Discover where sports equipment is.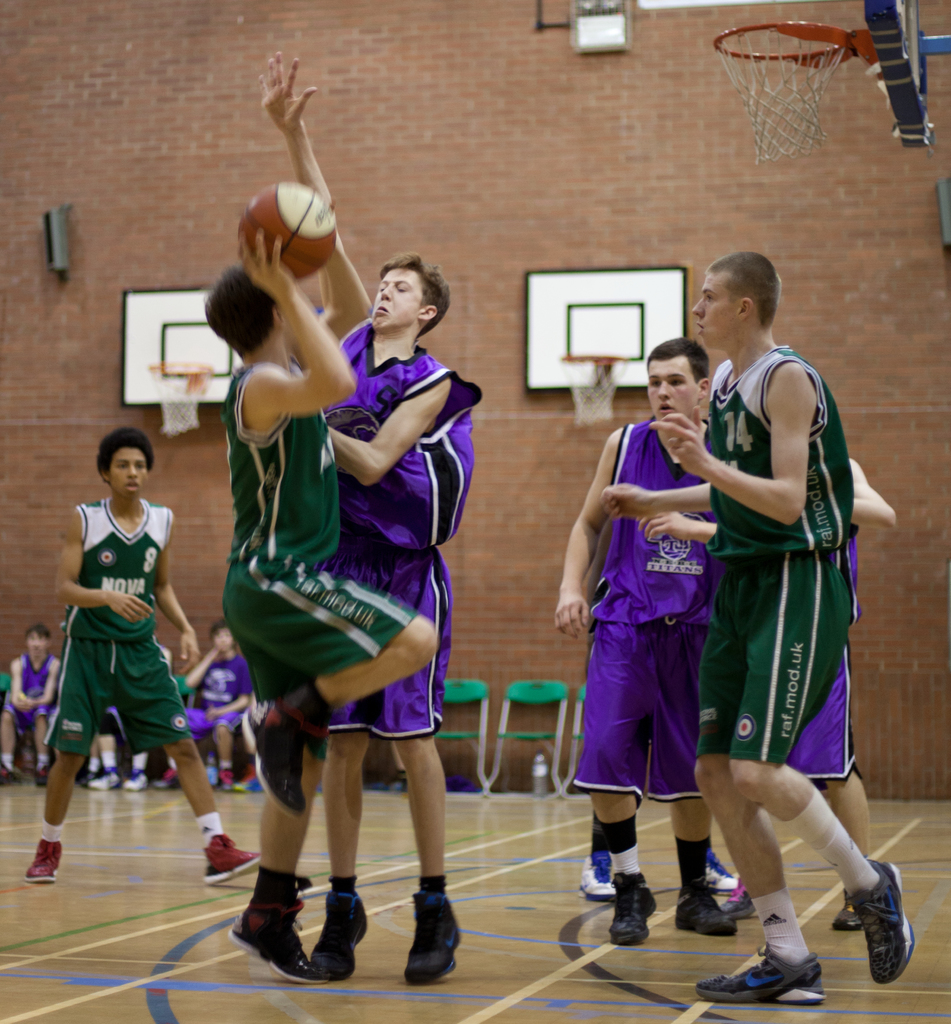
Discovered at detection(235, 177, 339, 278).
